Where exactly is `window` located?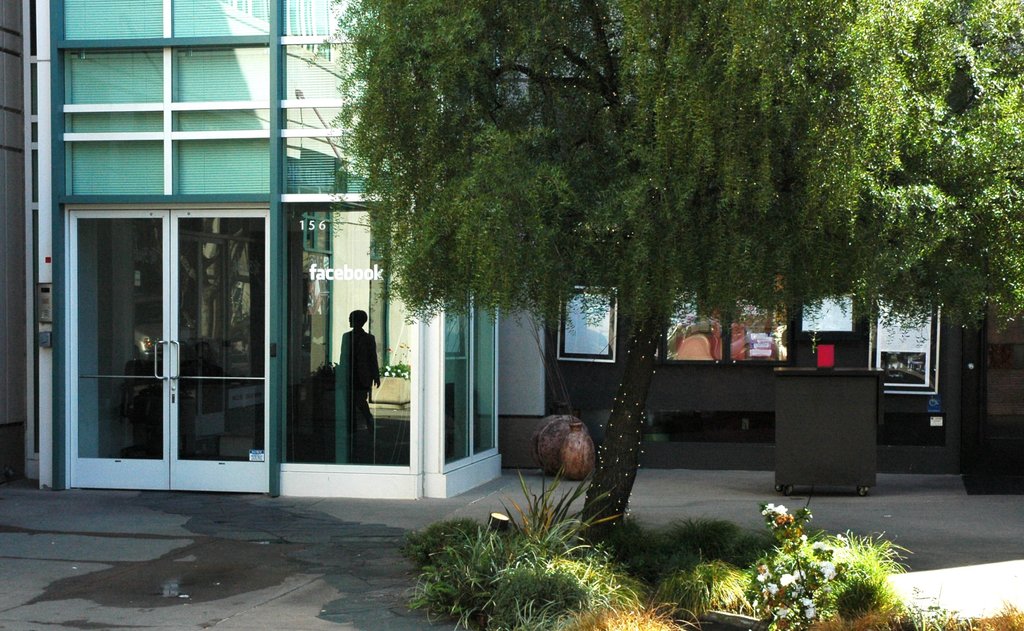
Its bounding box is [667, 266, 718, 370].
